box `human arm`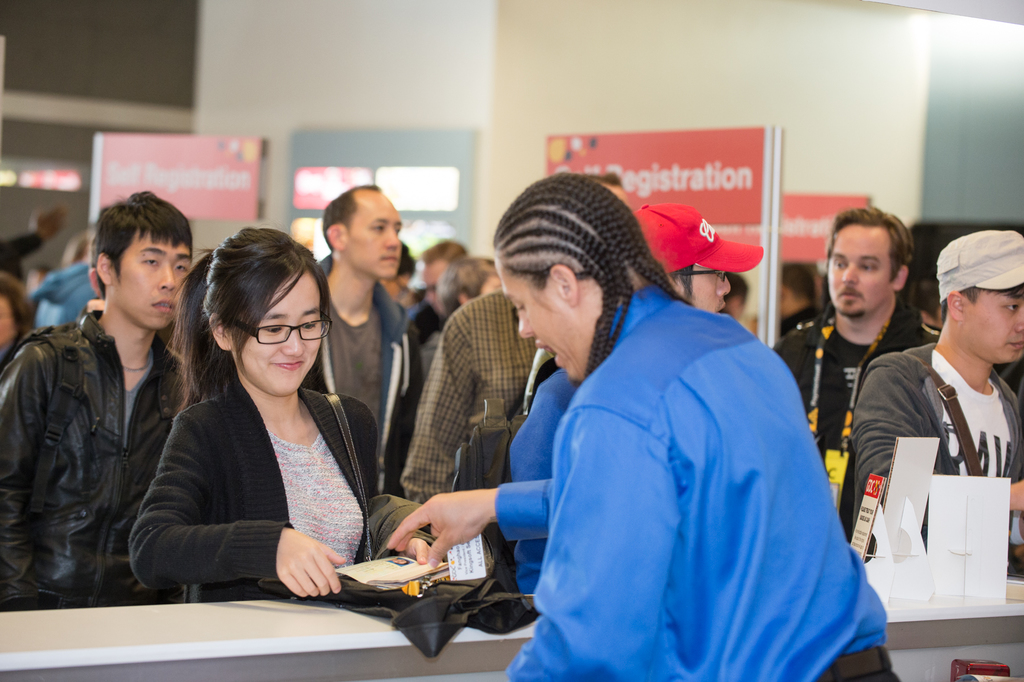
rect(293, 409, 380, 538)
